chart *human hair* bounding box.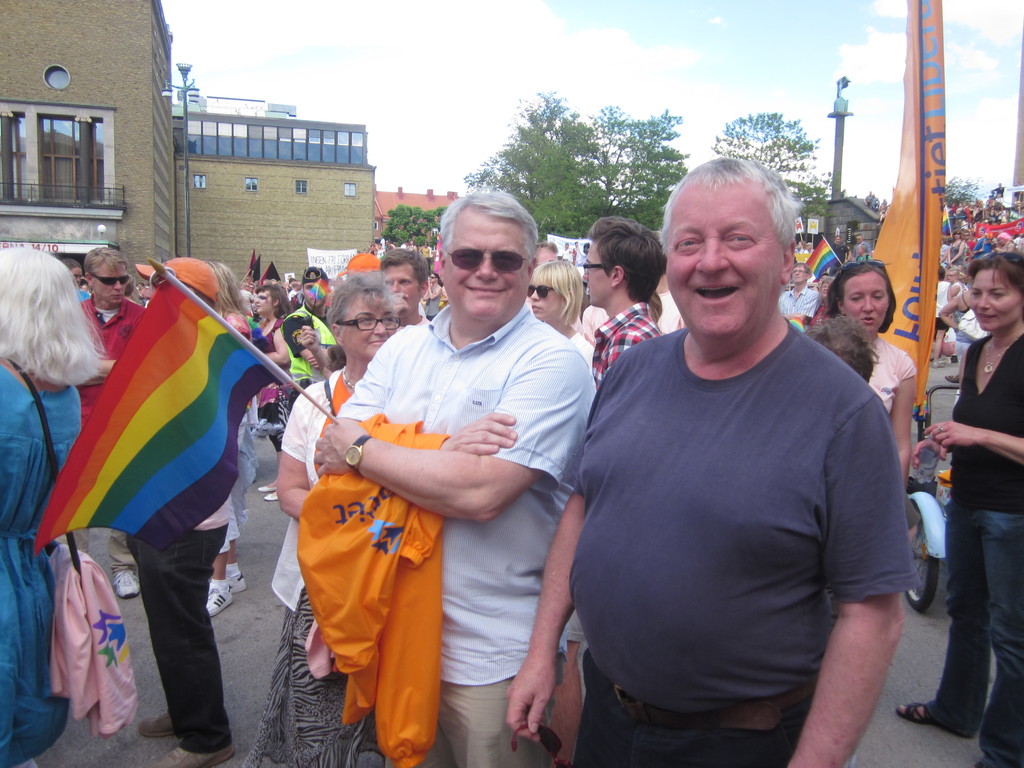
Charted: left=657, top=157, right=797, bottom=265.
